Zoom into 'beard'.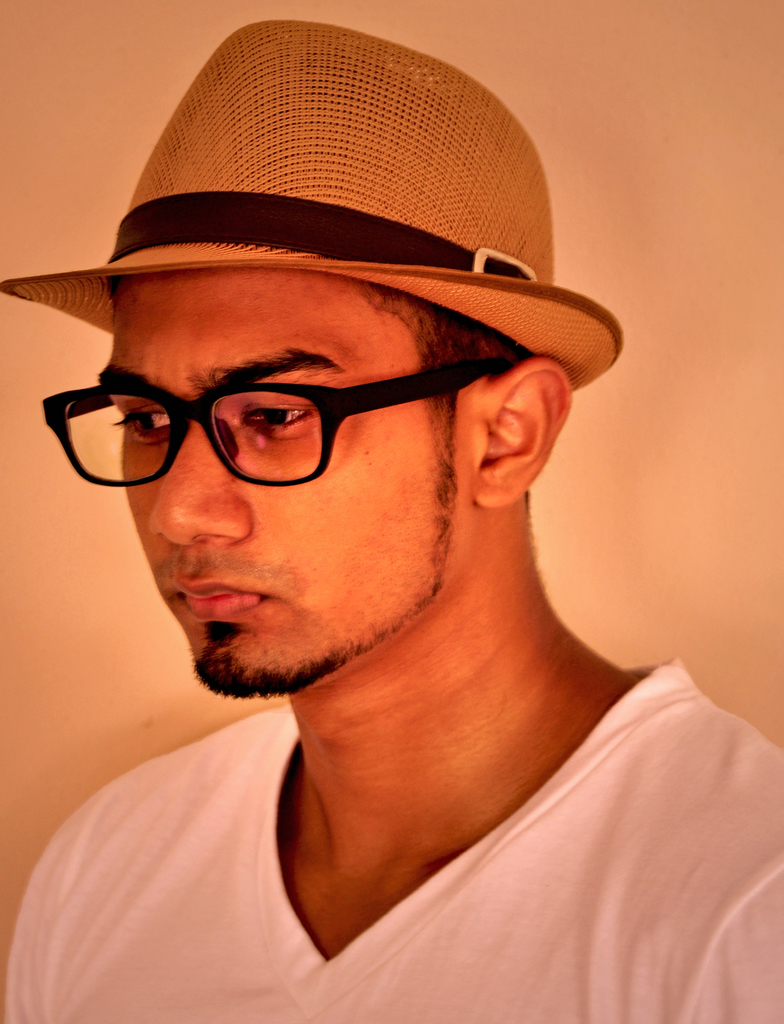
Zoom target: box=[186, 440, 457, 701].
